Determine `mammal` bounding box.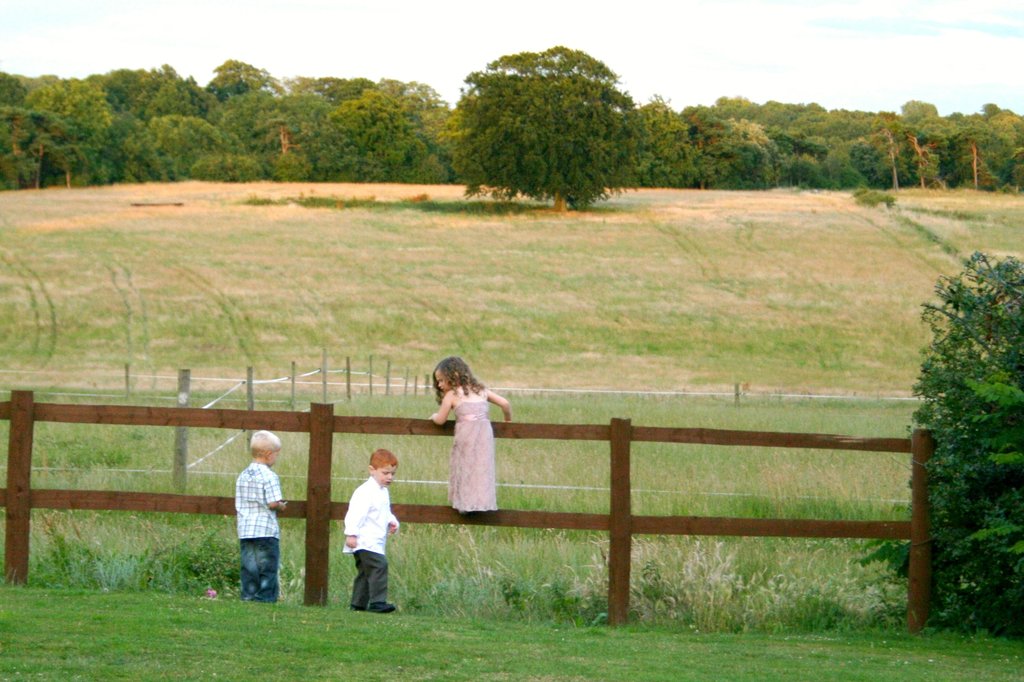
Determined: {"left": 344, "top": 459, "right": 412, "bottom": 617}.
